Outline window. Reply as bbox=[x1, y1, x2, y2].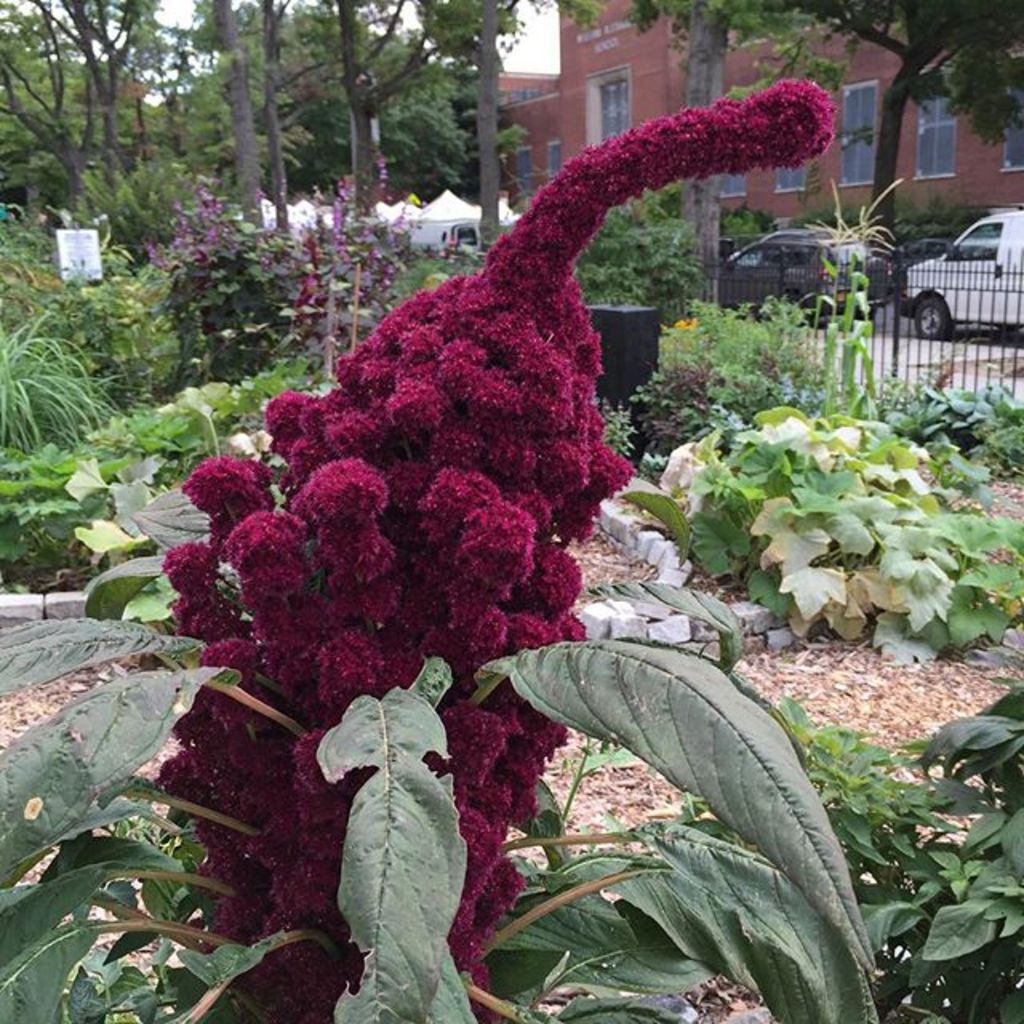
bbox=[590, 67, 638, 141].
